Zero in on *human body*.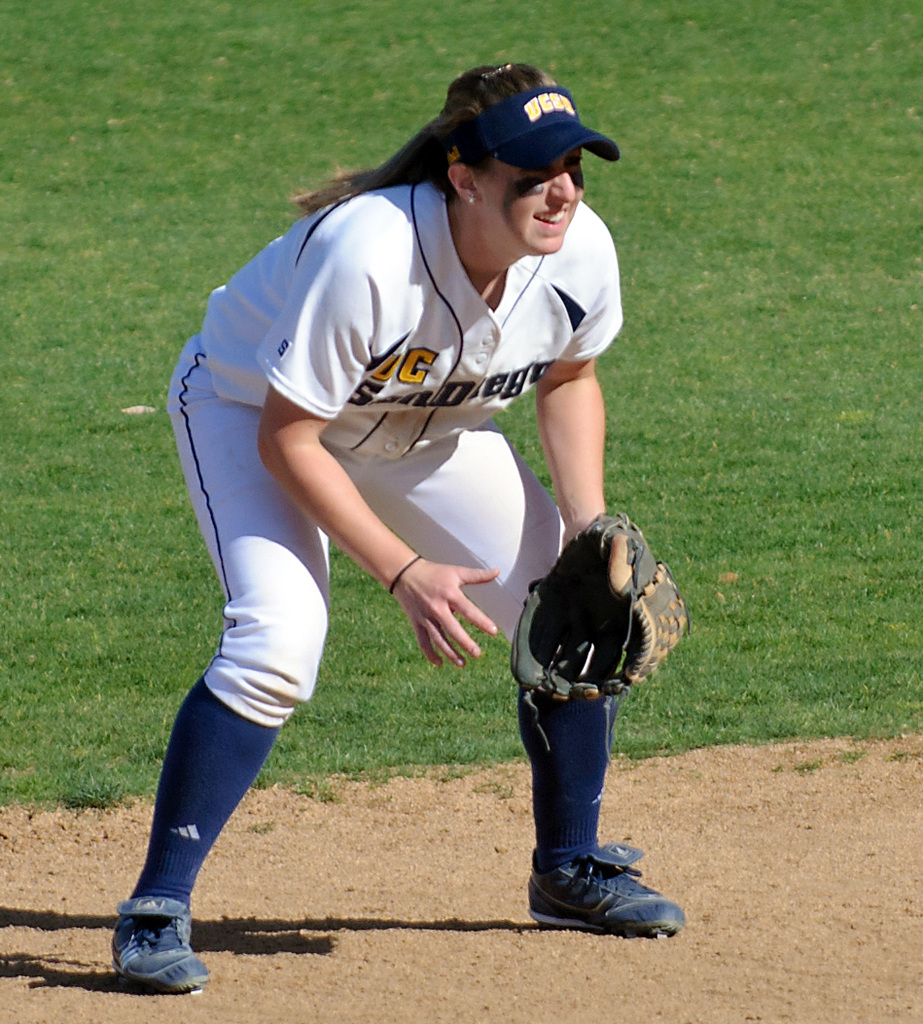
Zeroed in: rect(126, 94, 623, 931).
